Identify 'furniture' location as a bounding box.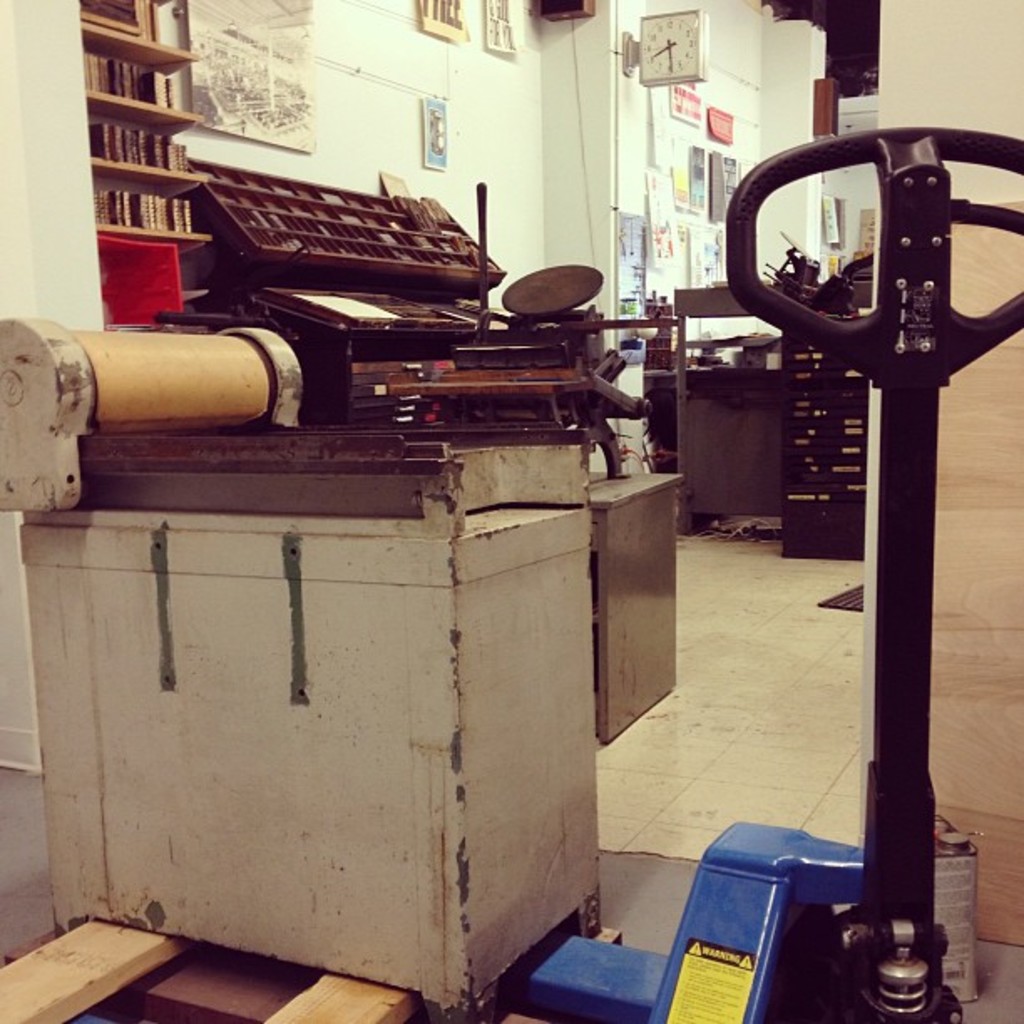
locate(74, 0, 211, 301).
